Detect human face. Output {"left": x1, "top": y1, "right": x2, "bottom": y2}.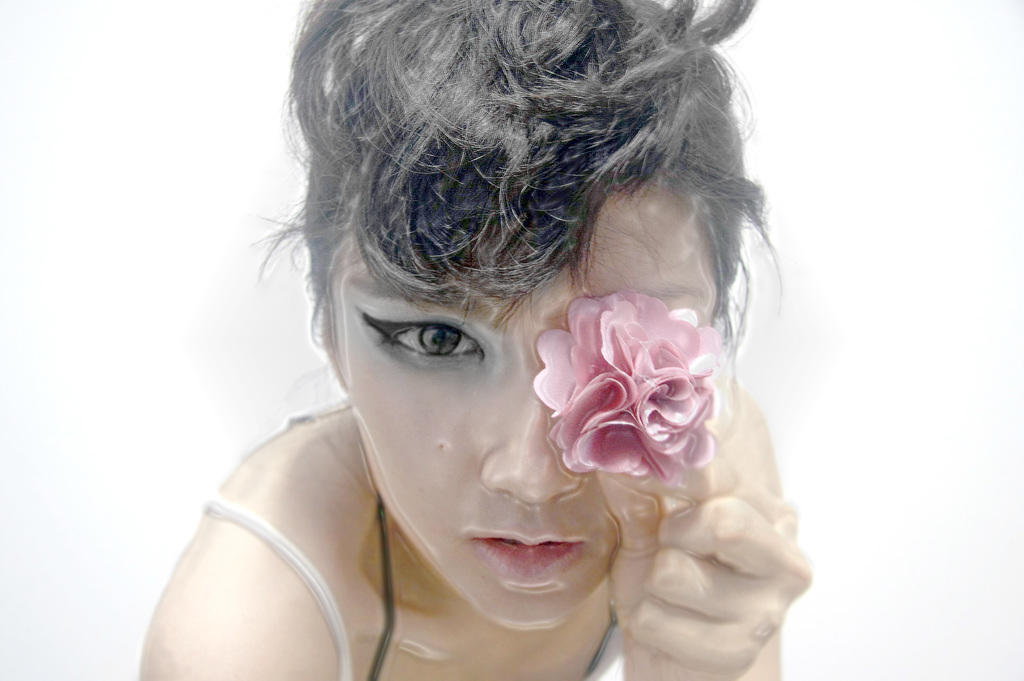
{"left": 338, "top": 185, "right": 718, "bottom": 634}.
